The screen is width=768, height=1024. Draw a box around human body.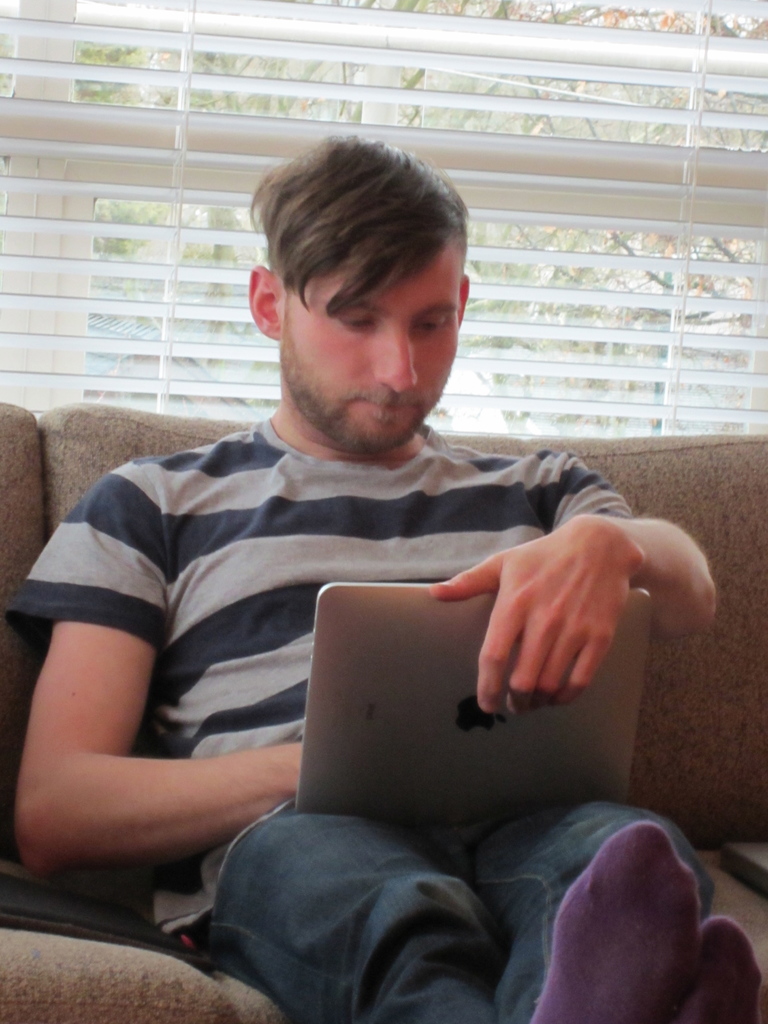
bbox(55, 295, 718, 967).
